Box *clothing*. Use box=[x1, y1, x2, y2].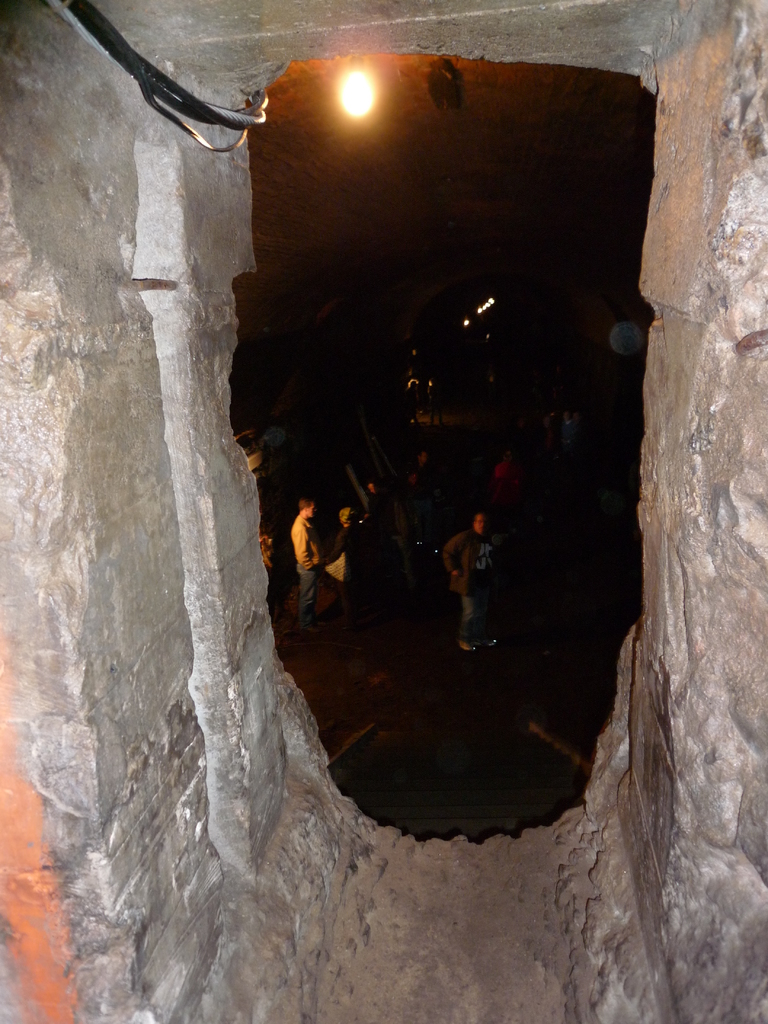
box=[491, 463, 525, 511].
